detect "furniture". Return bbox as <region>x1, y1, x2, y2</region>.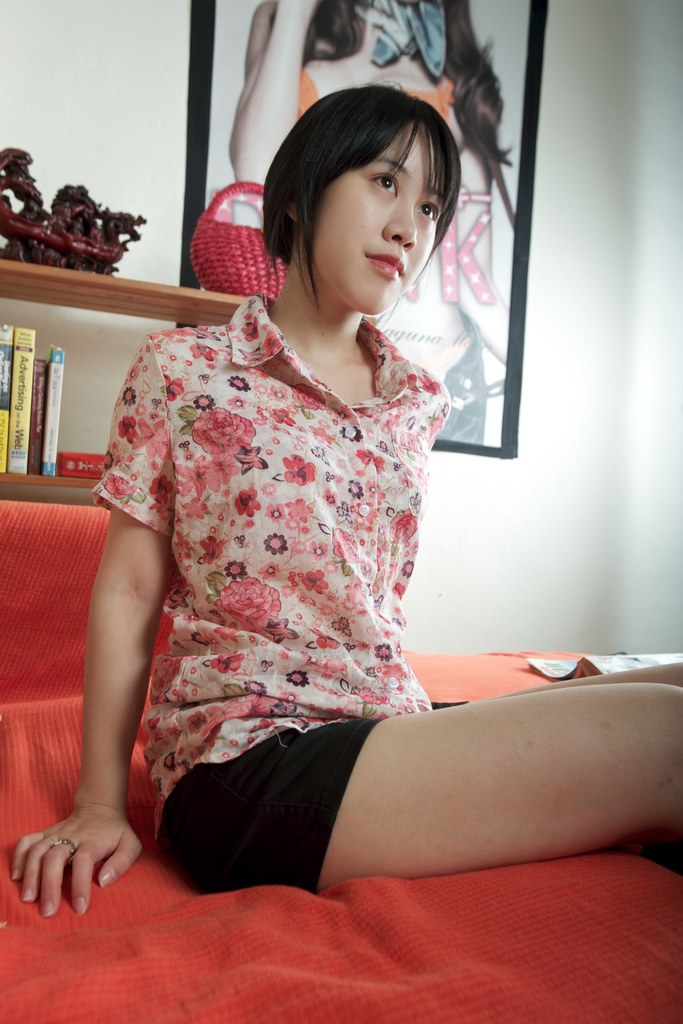
<region>0, 264, 250, 505</region>.
